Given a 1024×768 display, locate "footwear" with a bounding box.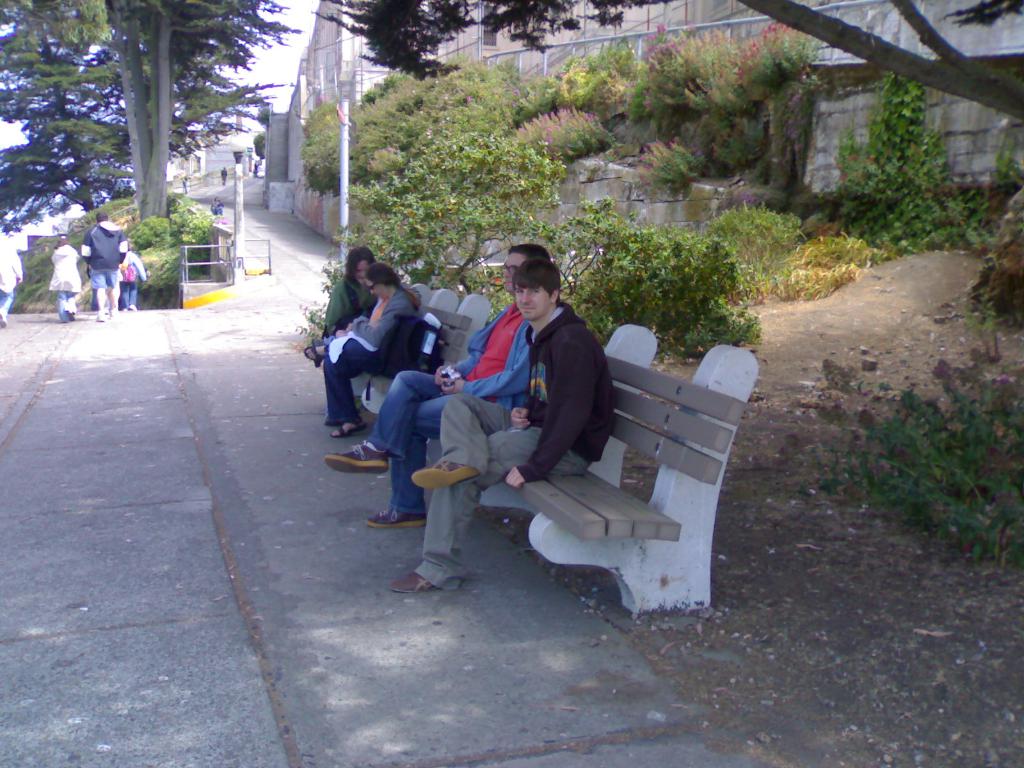
Located: rect(67, 310, 77, 321).
